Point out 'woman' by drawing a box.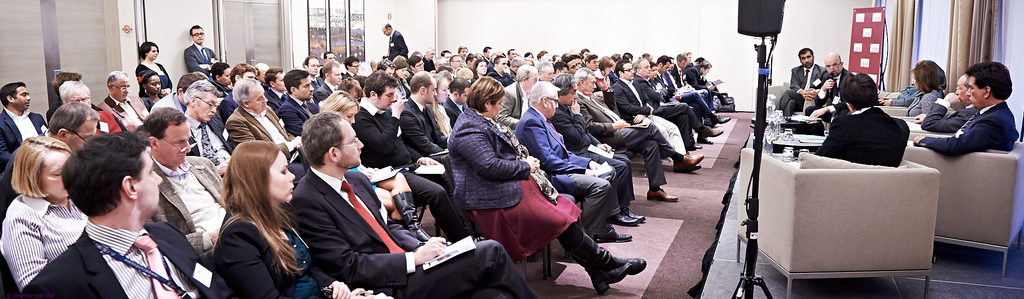
(446, 75, 645, 294).
